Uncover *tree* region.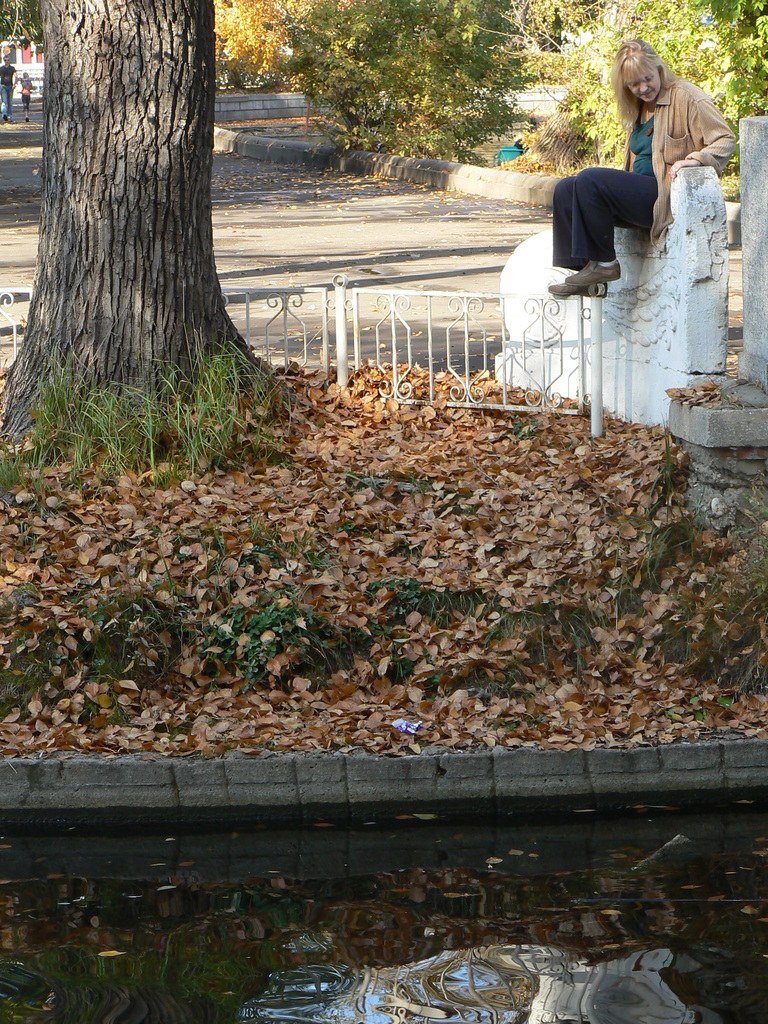
Uncovered: <bbox>0, 0, 301, 468</bbox>.
